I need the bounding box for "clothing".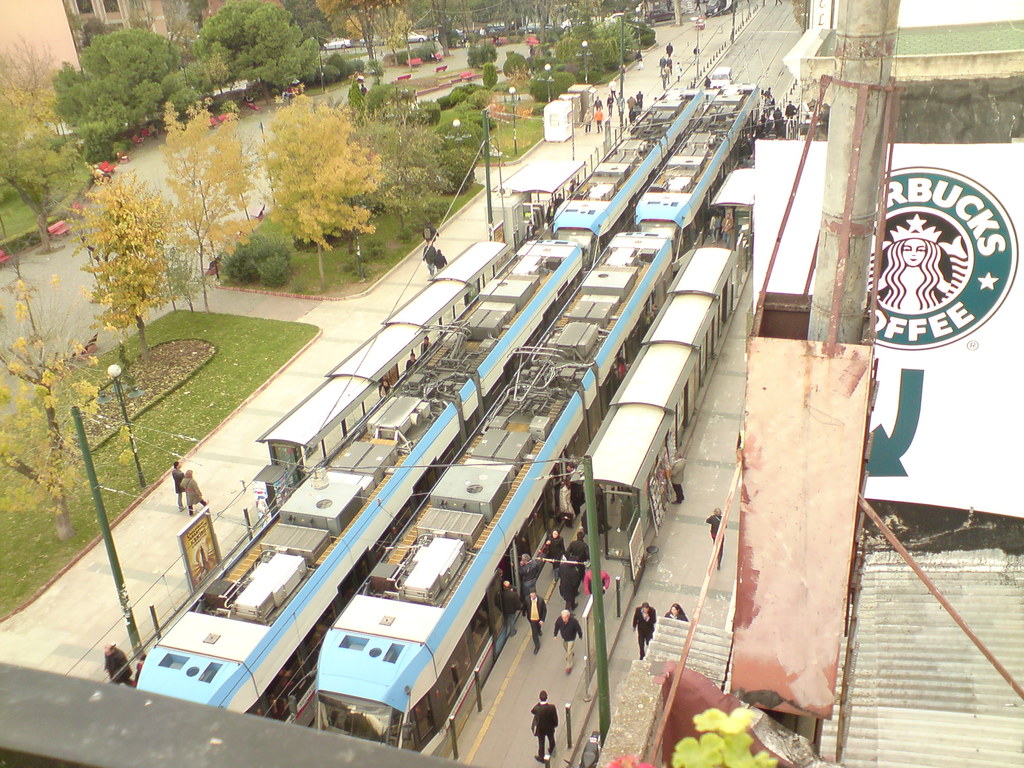
Here it is: (x1=419, y1=241, x2=435, y2=276).
